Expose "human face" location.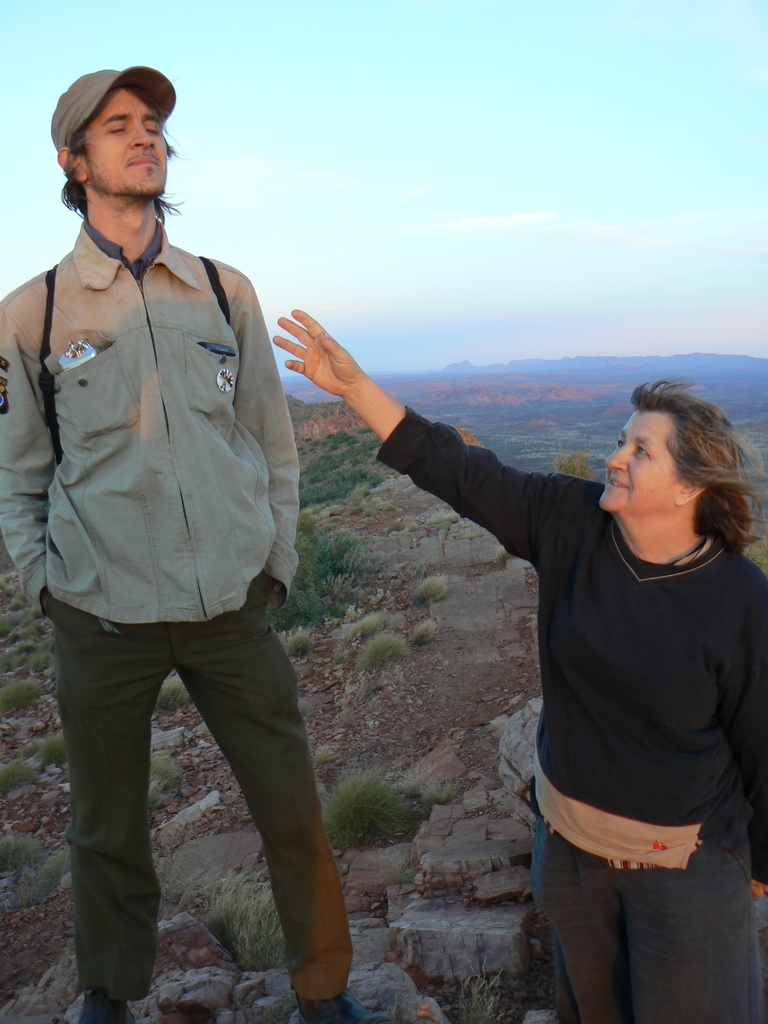
Exposed at 80, 80, 171, 194.
